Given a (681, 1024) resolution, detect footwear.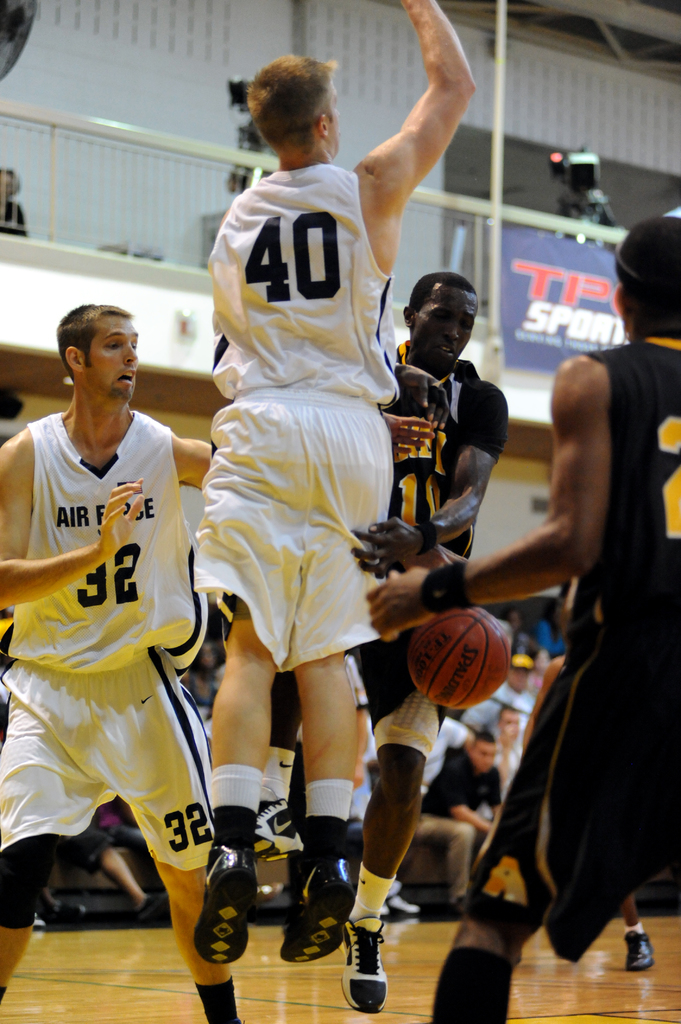
rect(344, 922, 393, 1016).
